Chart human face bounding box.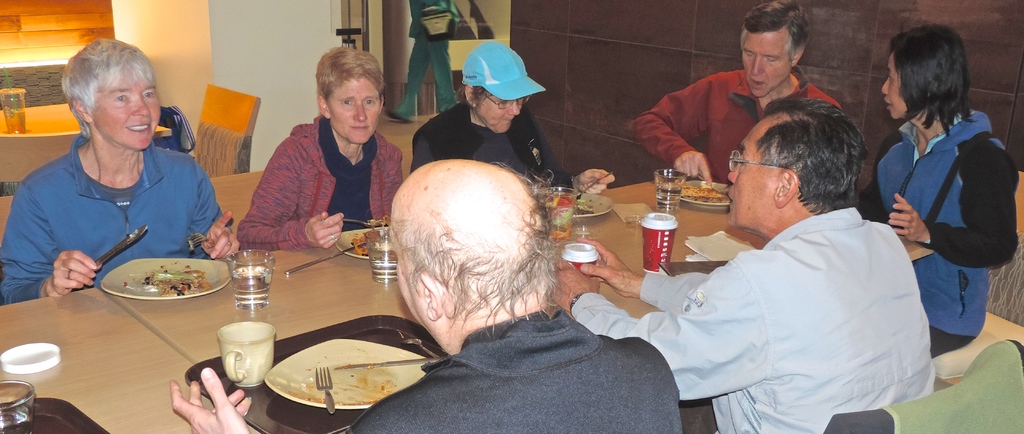
Charted: {"x1": 93, "y1": 64, "x2": 161, "y2": 153}.
